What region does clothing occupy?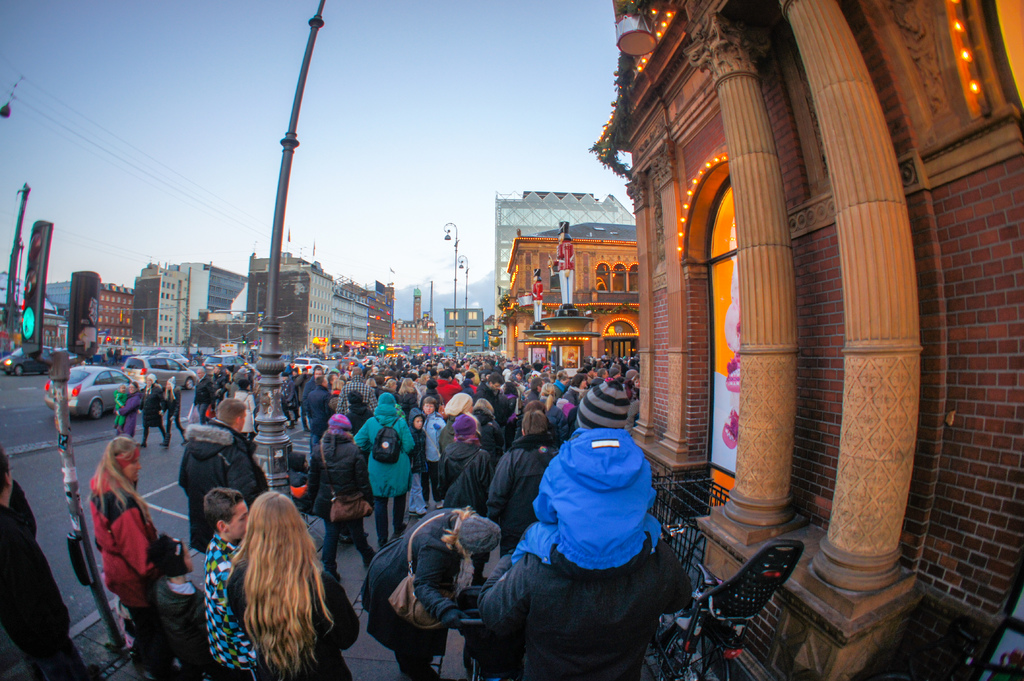
x1=84, y1=465, x2=163, y2=607.
